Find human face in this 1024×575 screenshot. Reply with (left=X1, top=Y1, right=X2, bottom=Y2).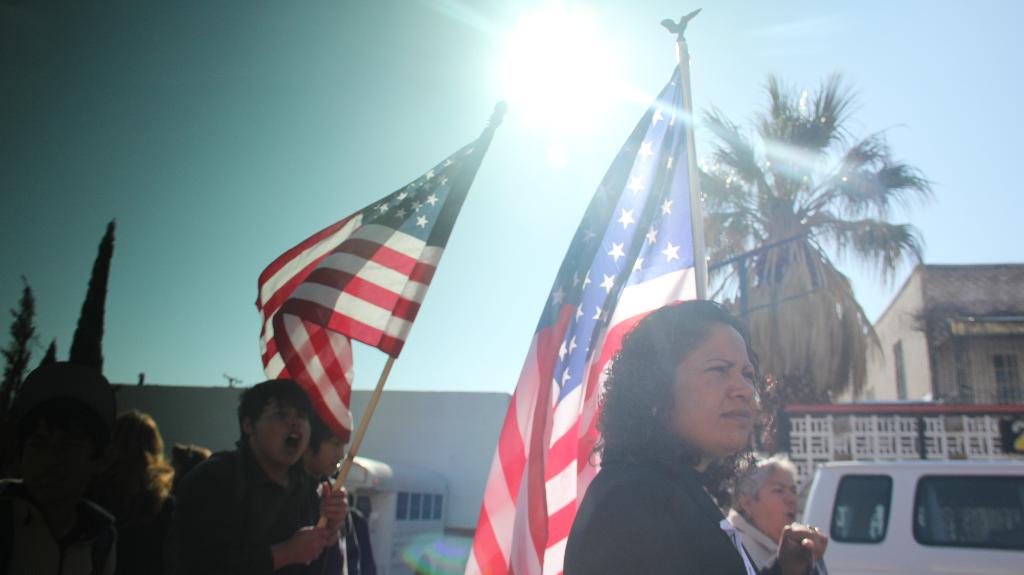
(left=308, top=423, right=342, bottom=476).
